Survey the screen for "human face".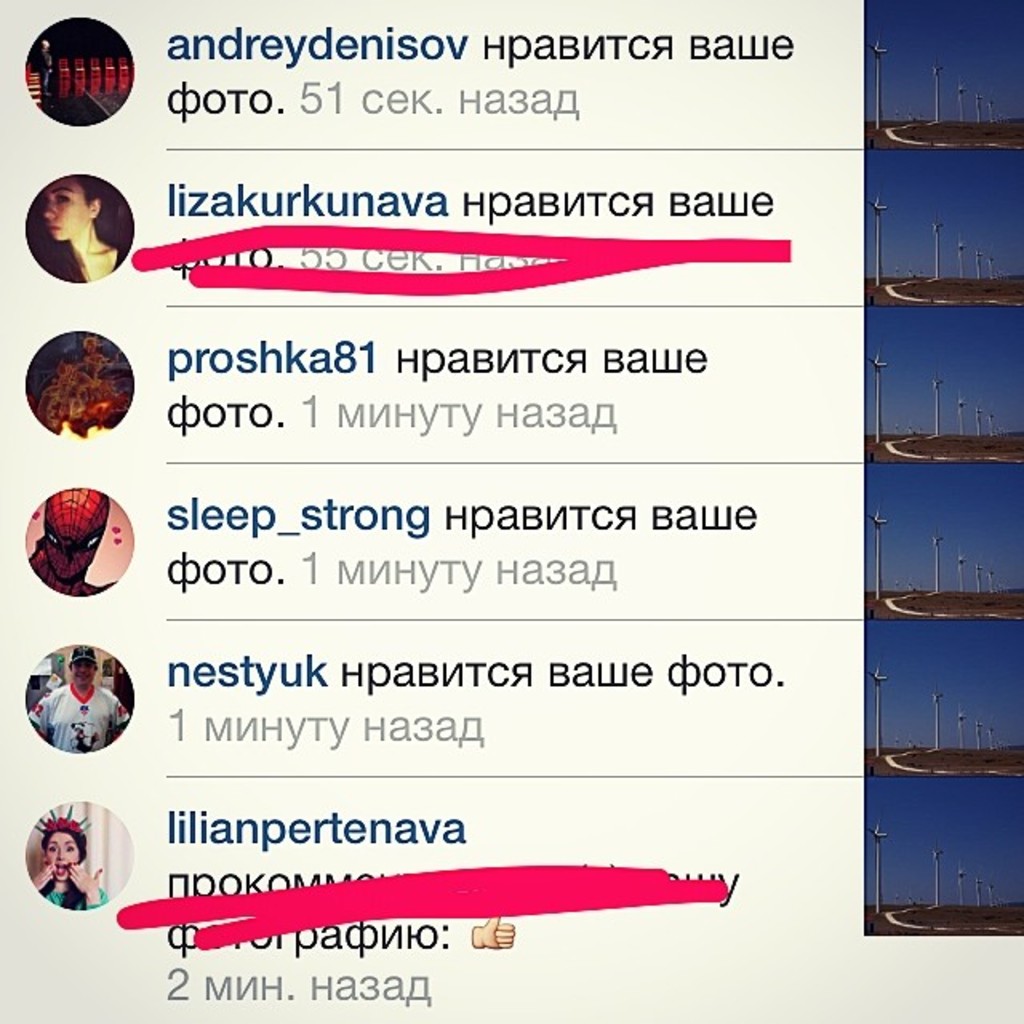
Survey found: {"left": 67, "top": 654, "right": 101, "bottom": 686}.
